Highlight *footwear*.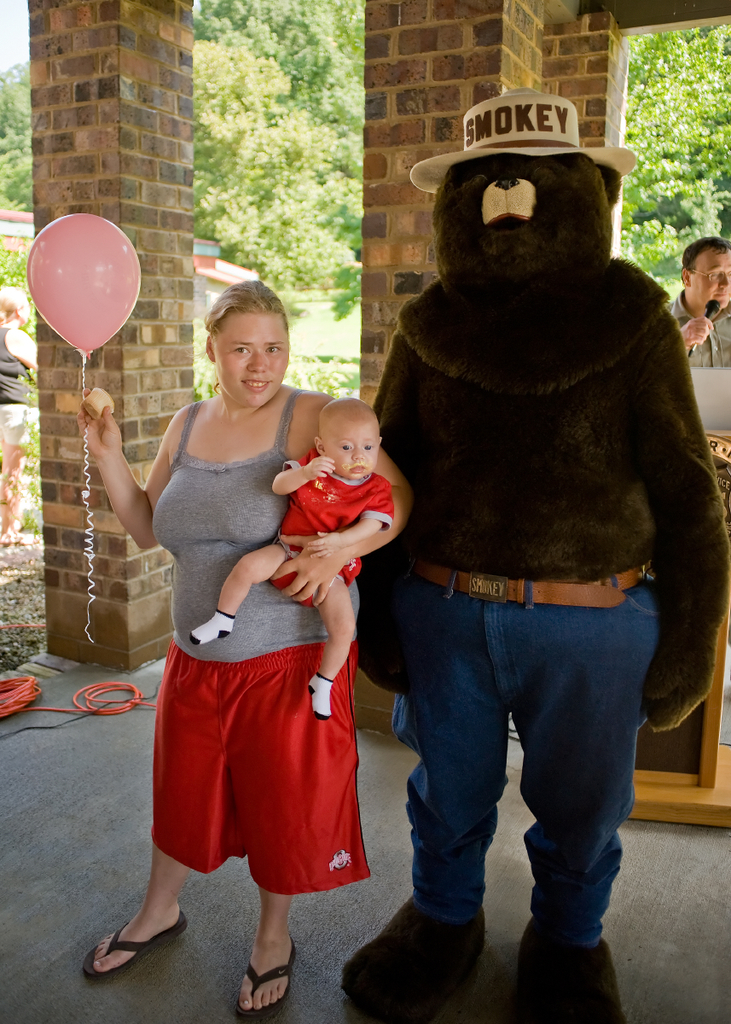
Highlighted region: <box>345,903,511,1012</box>.
